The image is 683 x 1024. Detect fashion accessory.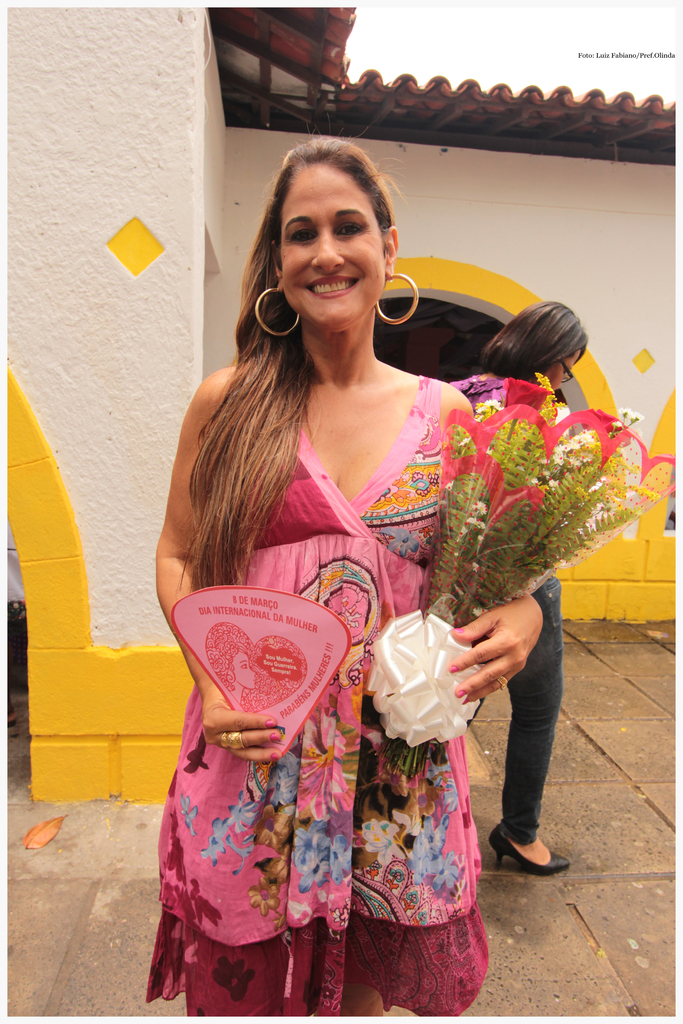
Detection: [left=221, top=727, right=244, bottom=750].
